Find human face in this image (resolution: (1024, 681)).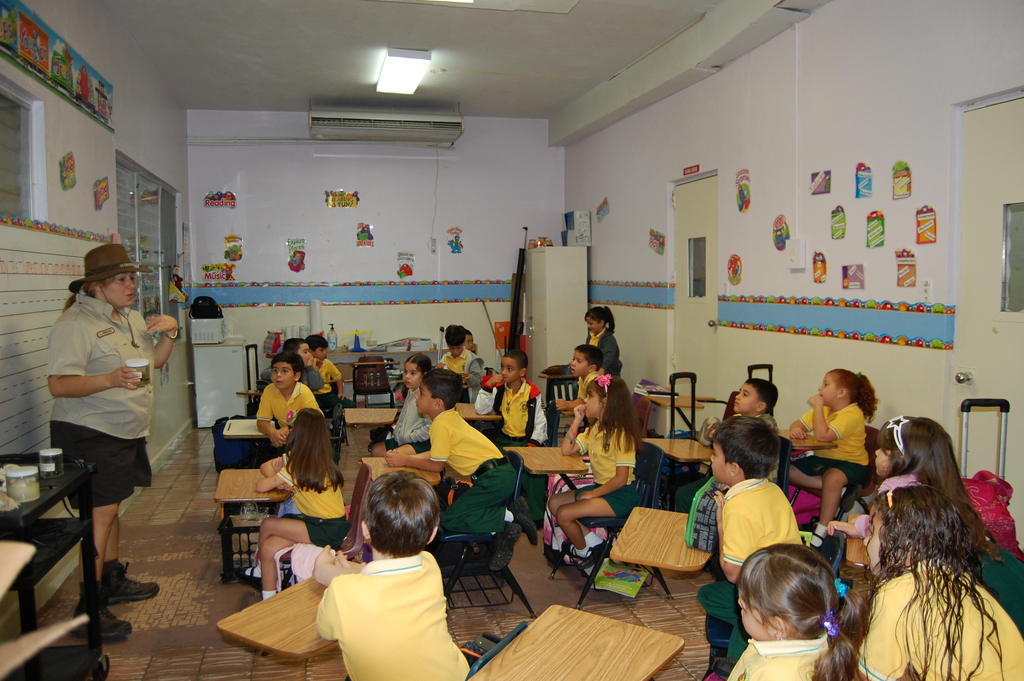
{"left": 736, "top": 598, "right": 778, "bottom": 640}.
